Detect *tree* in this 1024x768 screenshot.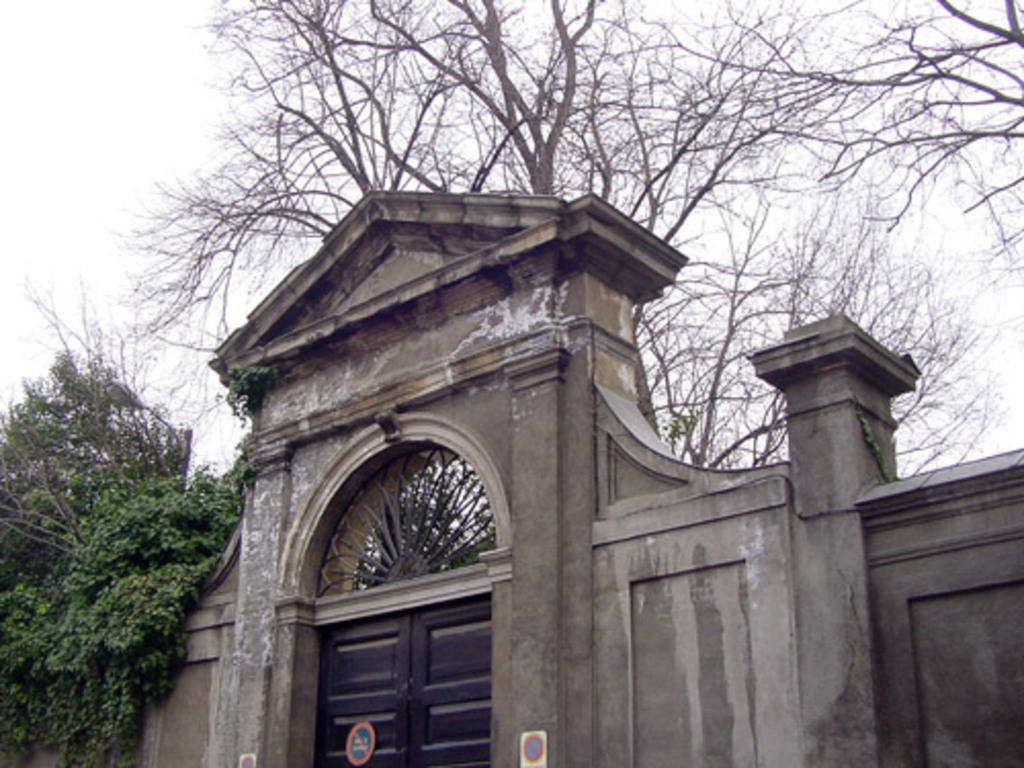
Detection: rect(113, 0, 1022, 463).
